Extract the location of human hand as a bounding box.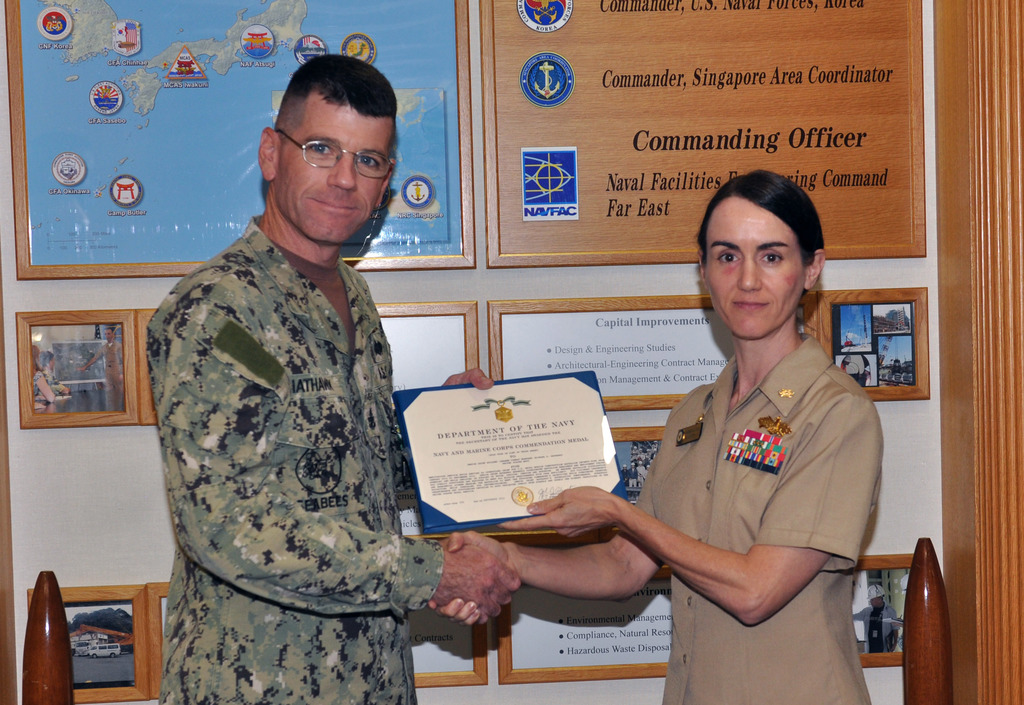
{"x1": 430, "y1": 530, "x2": 522, "y2": 629}.
